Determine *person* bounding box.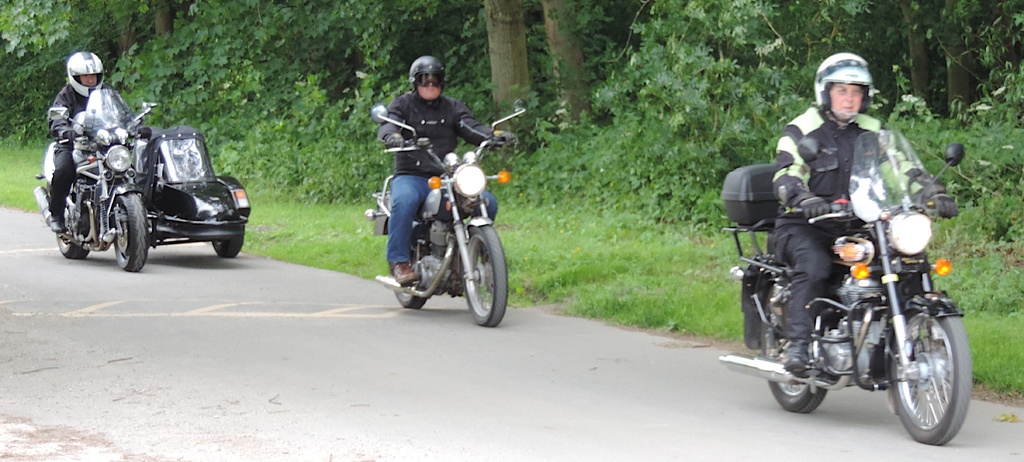
Determined: 49:51:152:236.
